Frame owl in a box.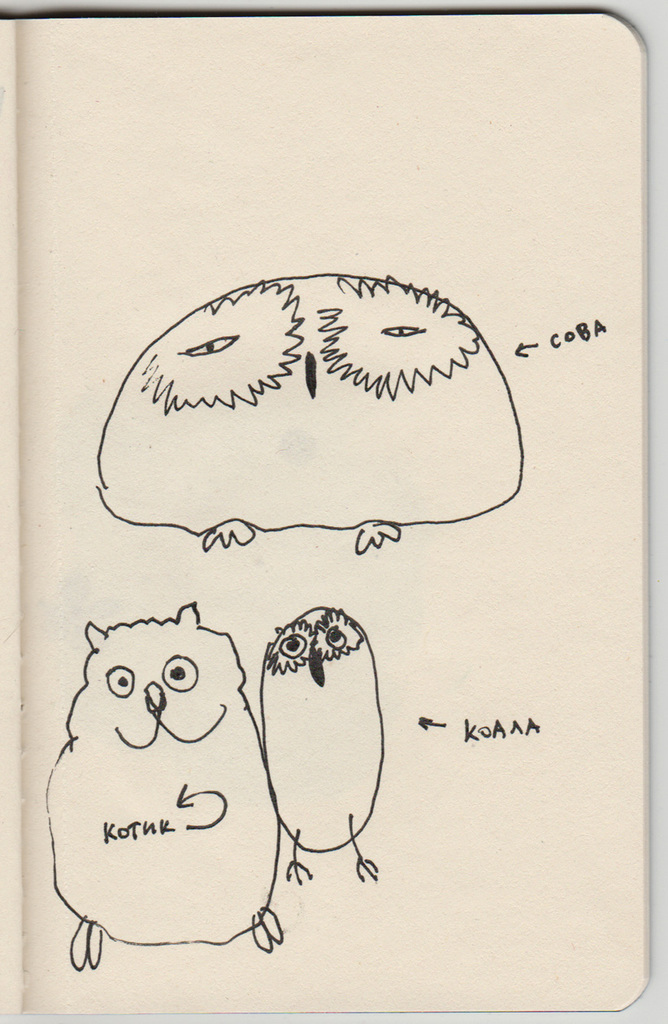
41:594:280:975.
